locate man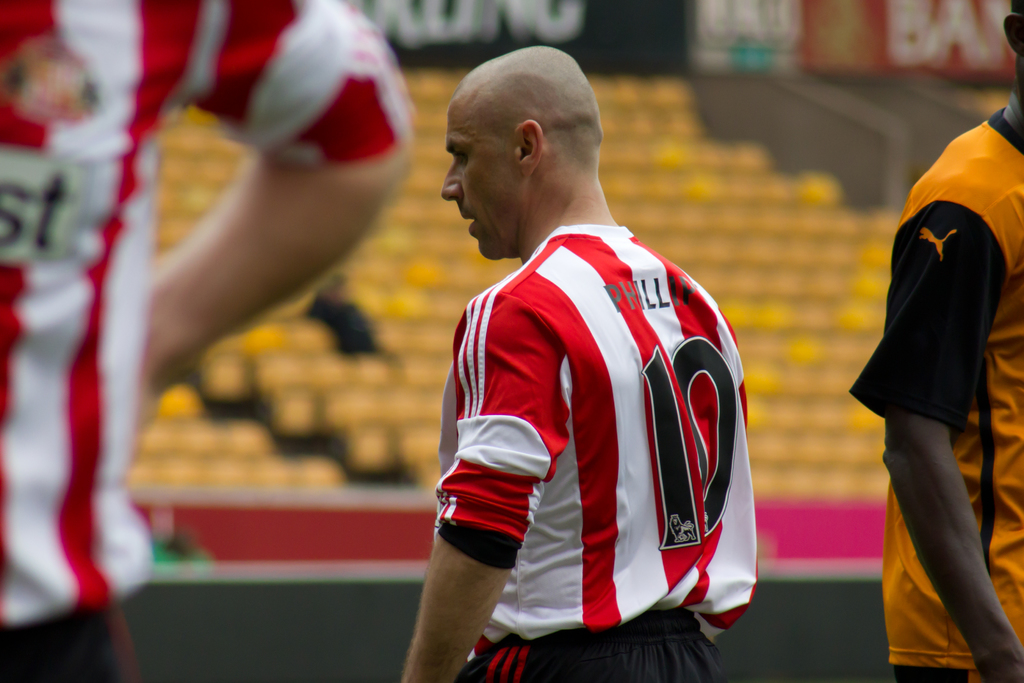
[416, 52, 762, 682]
